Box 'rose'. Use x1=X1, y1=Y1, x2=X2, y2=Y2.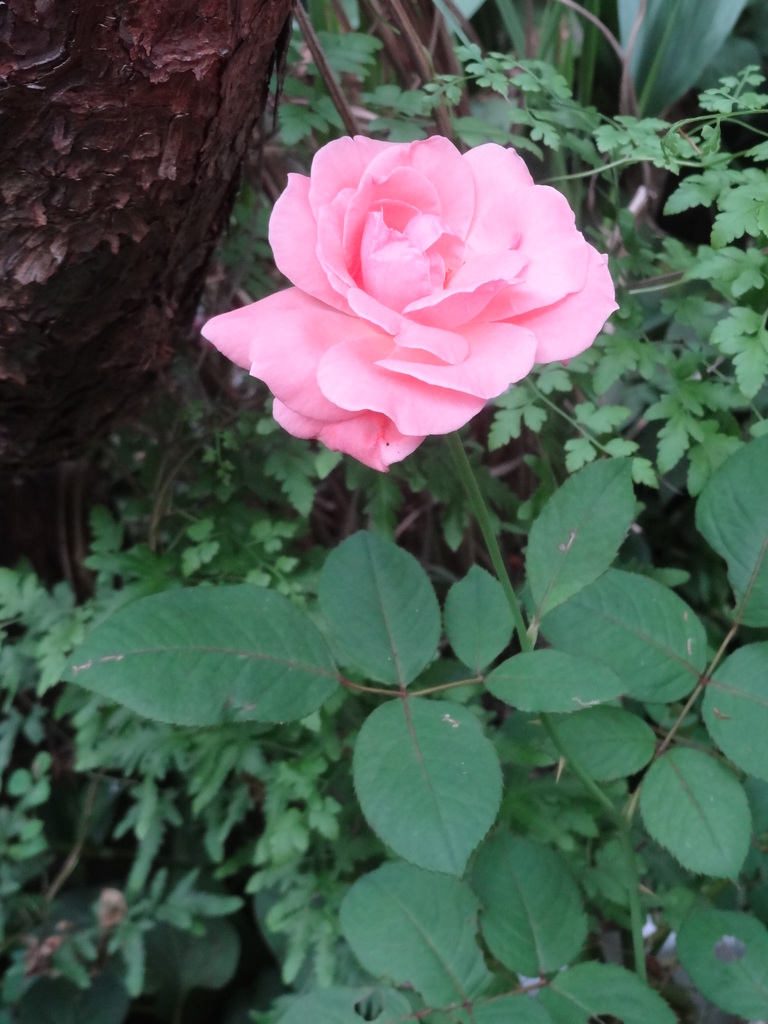
x1=200, y1=132, x2=625, y2=475.
